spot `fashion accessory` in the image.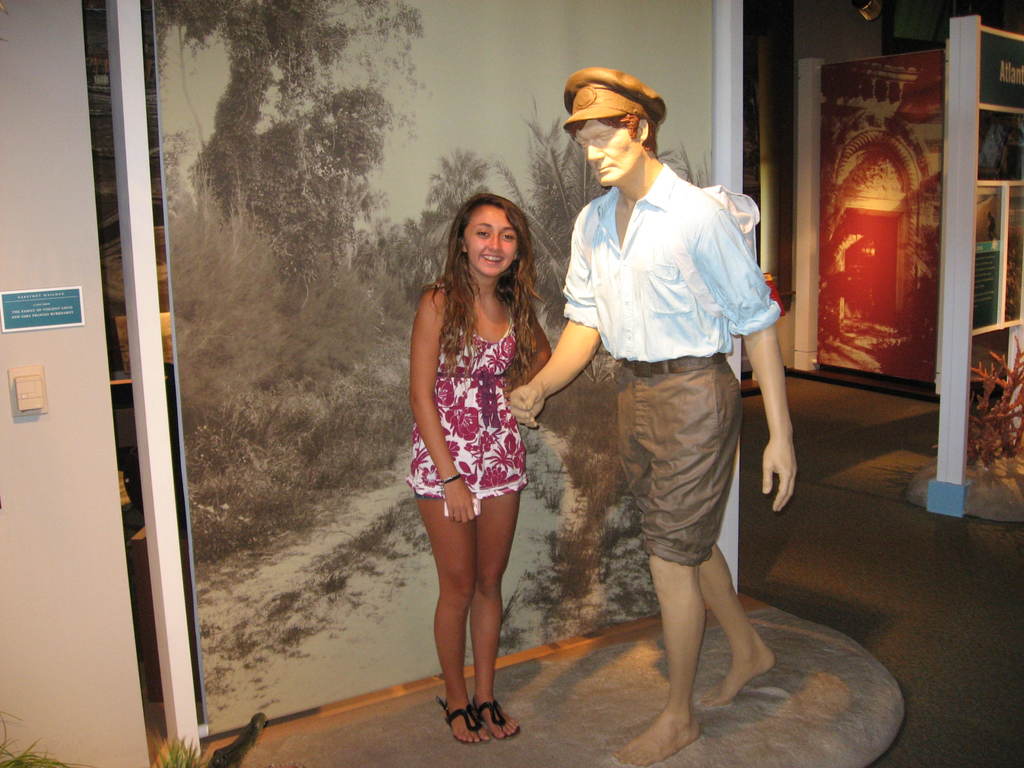
`fashion accessory` found at {"x1": 437, "y1": 693, "x2": 478, "y2": 744}.
